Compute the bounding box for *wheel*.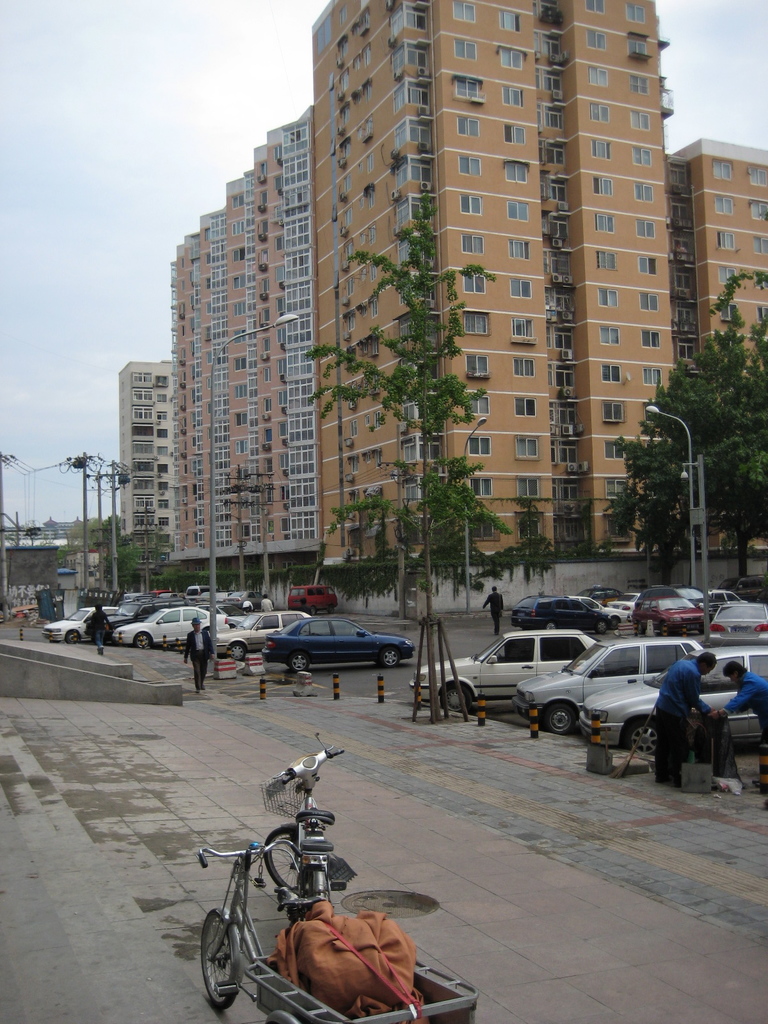
543,699,578,737.
